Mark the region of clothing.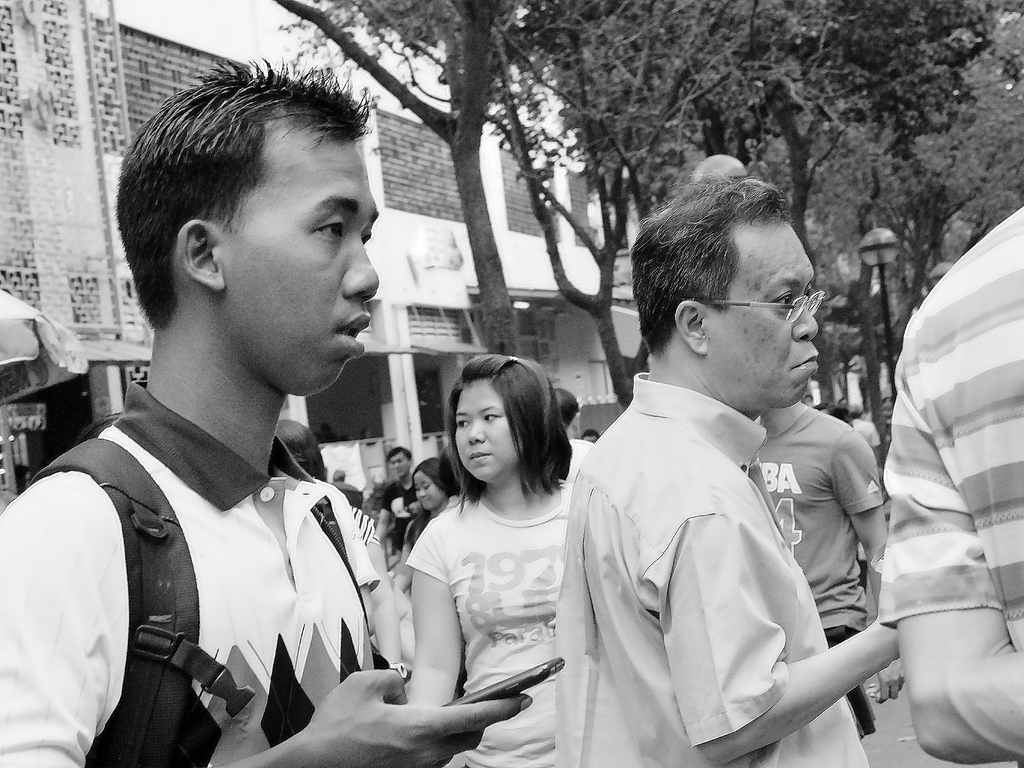
Region: 753:410:887:739.
